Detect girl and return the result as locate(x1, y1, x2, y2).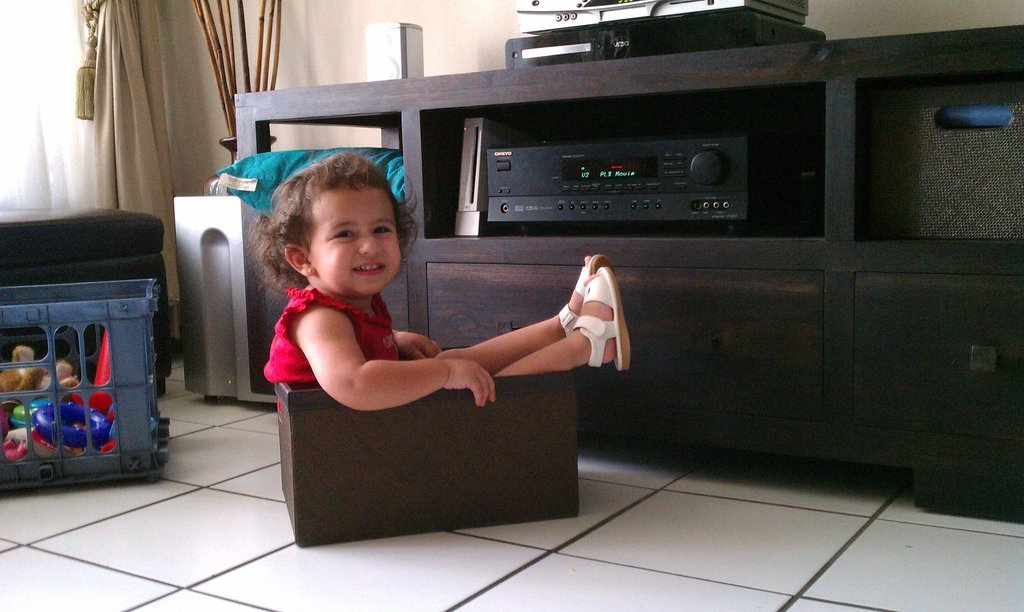
locate(33, 365, 113, 446).
